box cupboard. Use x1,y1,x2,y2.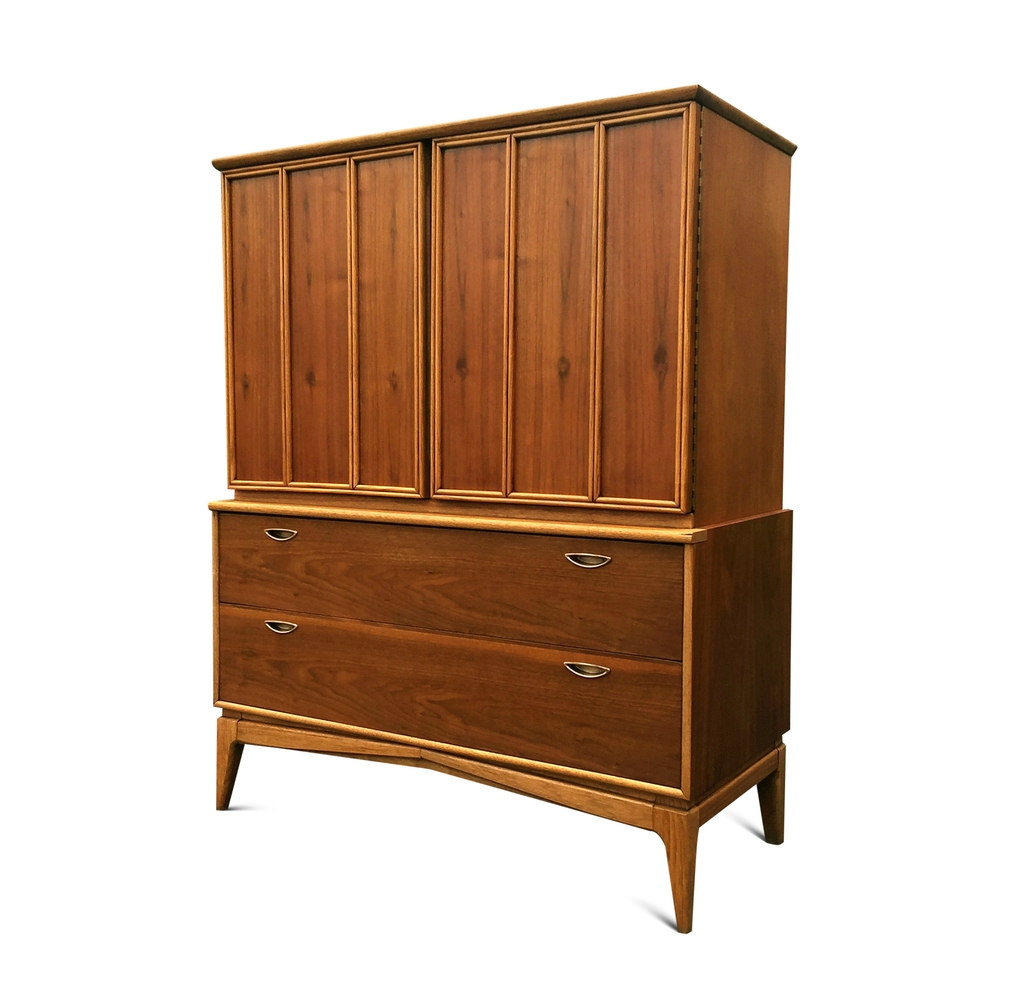
204,84,796,932.
